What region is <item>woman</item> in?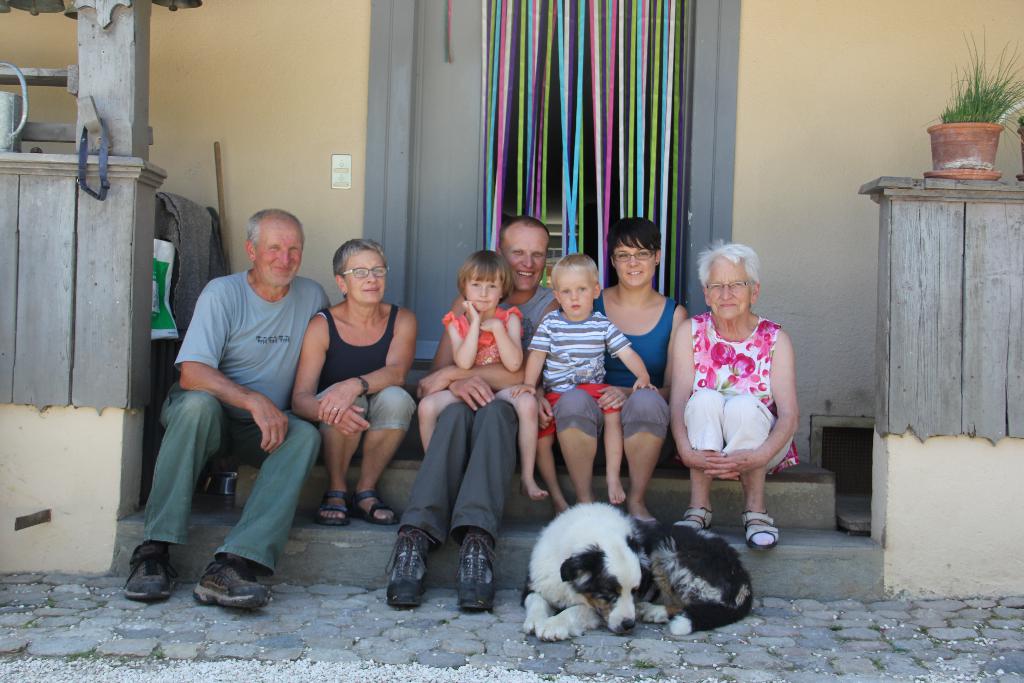
crop(577, 217, 679, 524).
